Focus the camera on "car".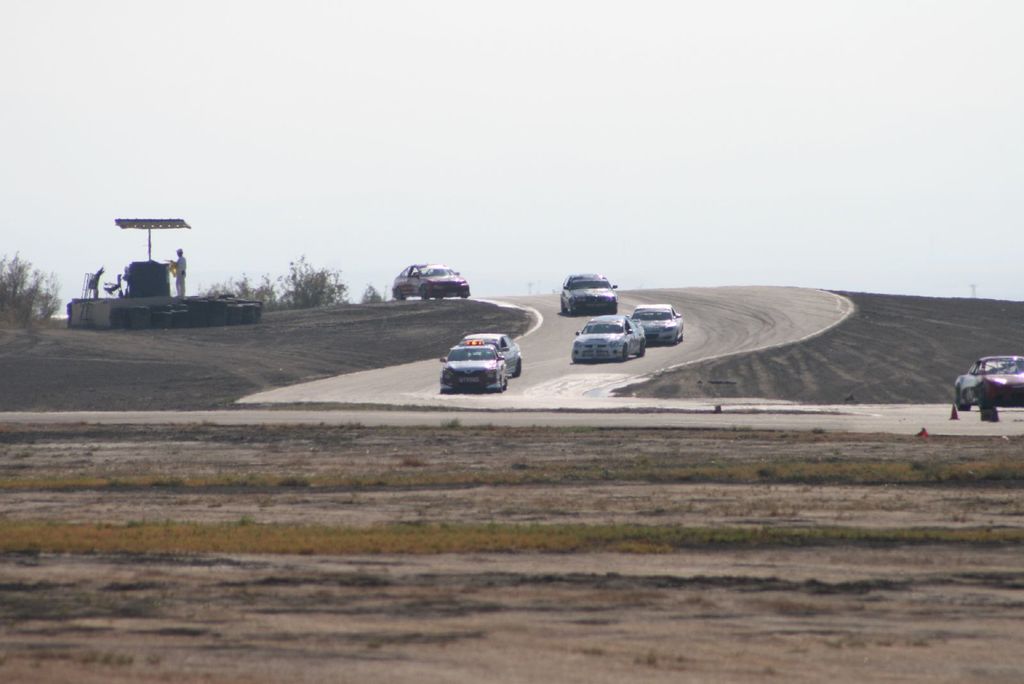
Focus region: <region>559, 270, 618, 313</region>.
